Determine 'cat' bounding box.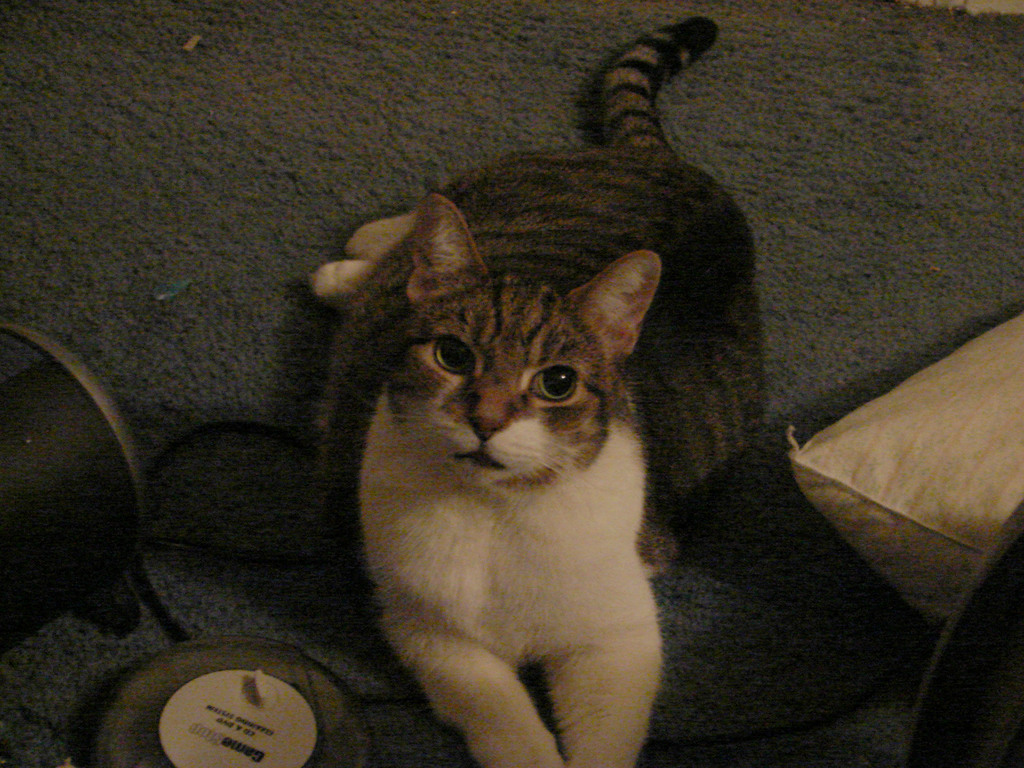
Determined: l=309, t=20, r=779, b=767.
